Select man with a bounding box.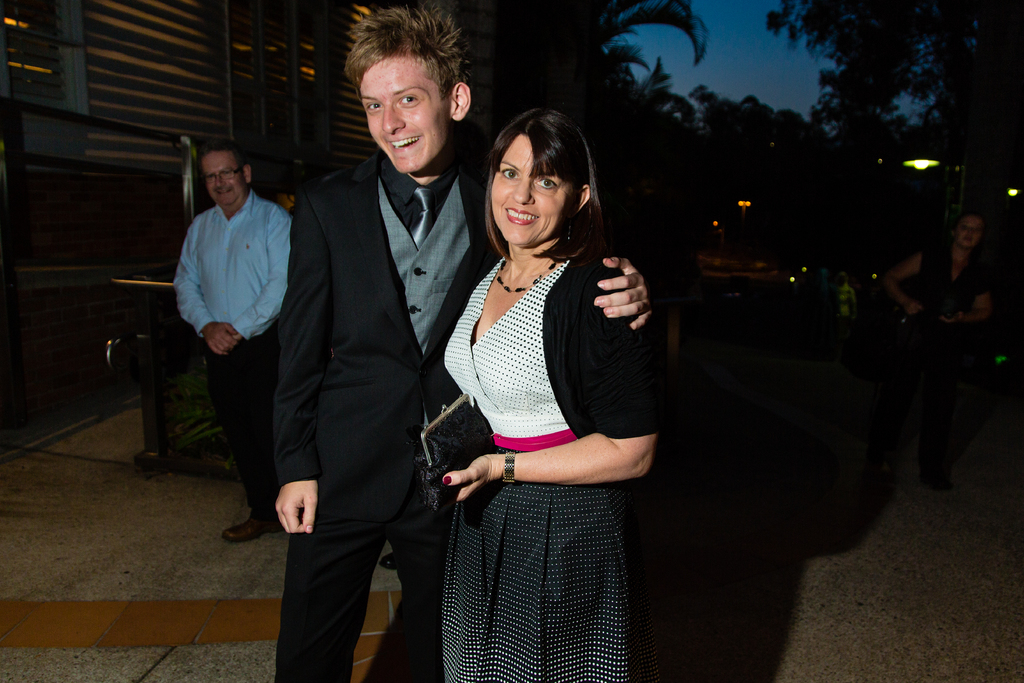
[left=161, top=142, right=300, bottom=522].
